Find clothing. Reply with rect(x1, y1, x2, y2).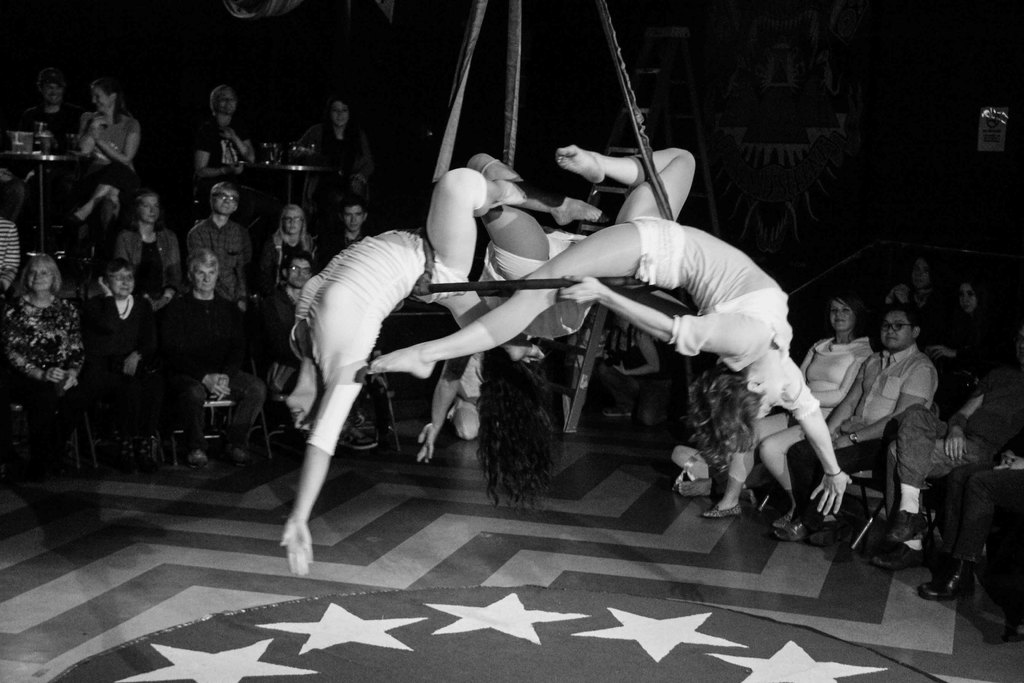
rect(474, 240, 604, 343).
